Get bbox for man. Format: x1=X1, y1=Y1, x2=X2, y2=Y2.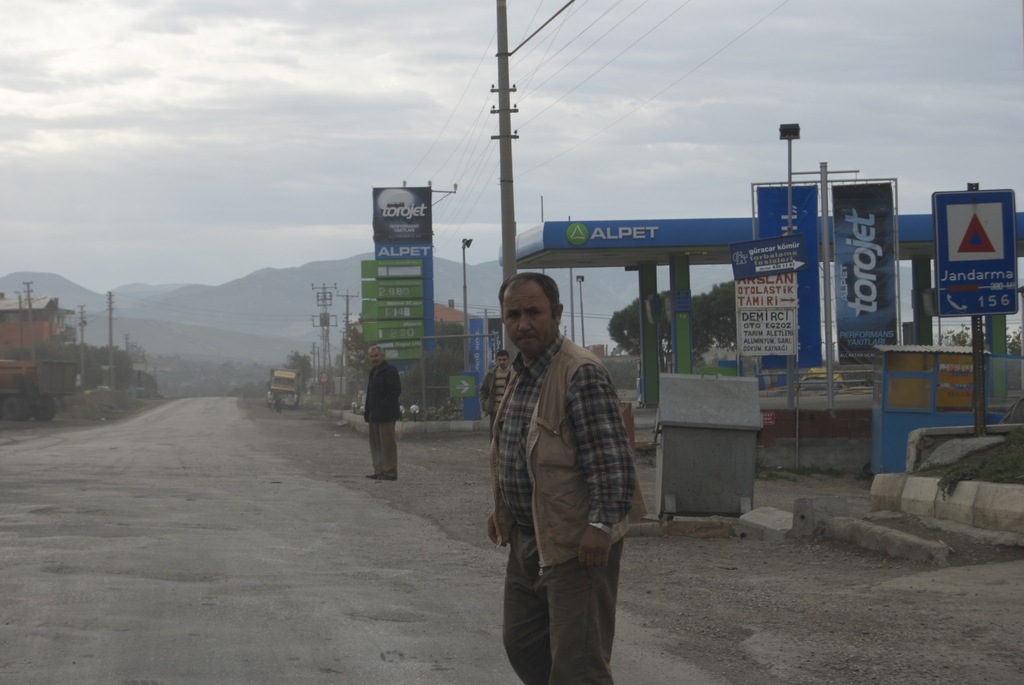
x1=476, y1=348, x2=513, y2=438.
